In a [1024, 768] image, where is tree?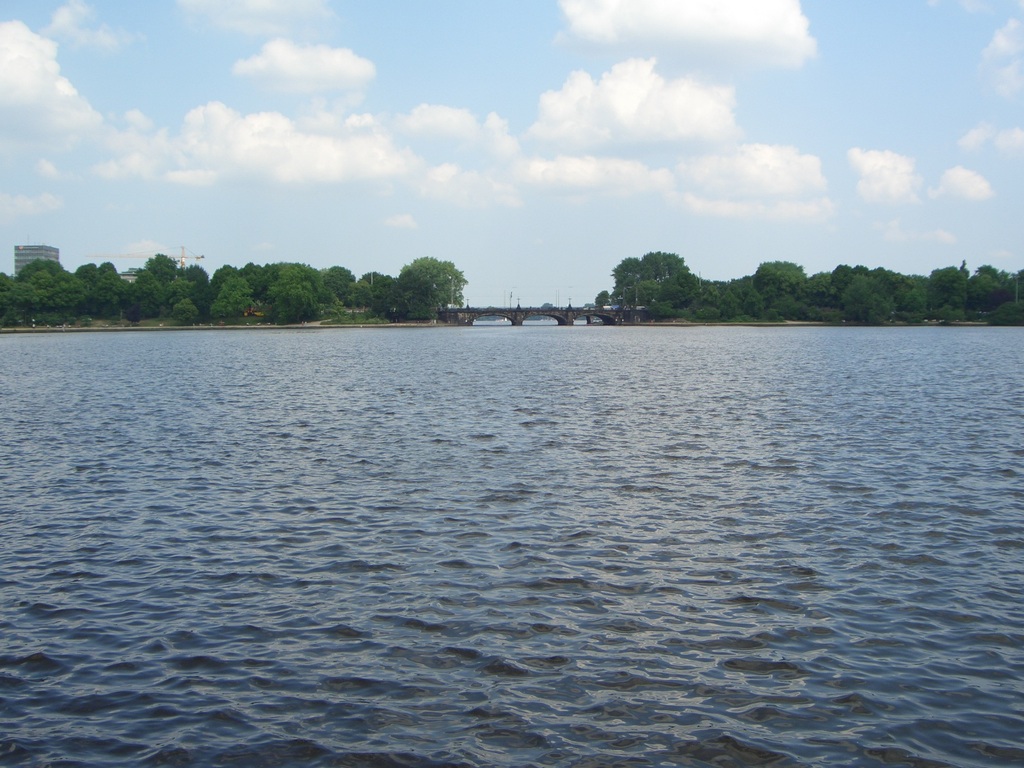
locate(793, 272, 827, 293).
